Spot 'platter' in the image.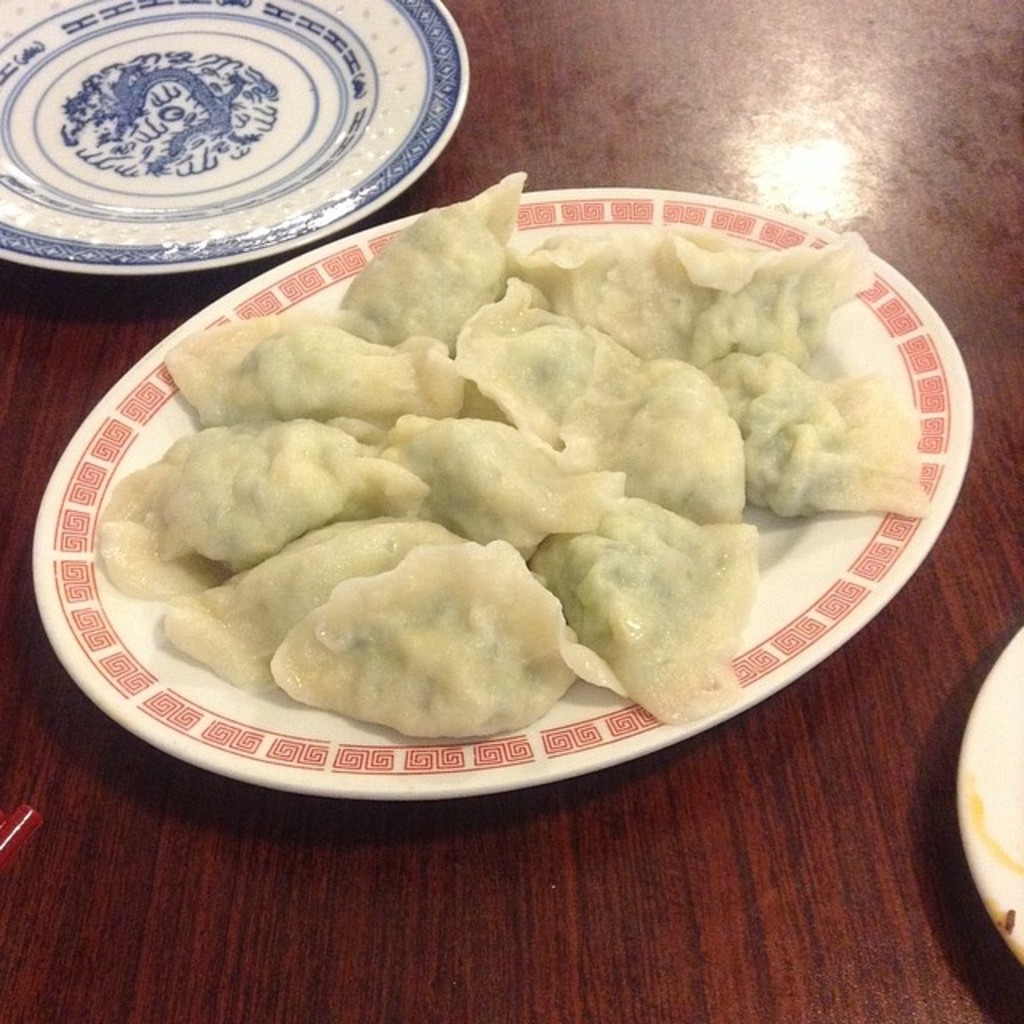
'platter' found at l=30, t=189, r=970, b=802.
